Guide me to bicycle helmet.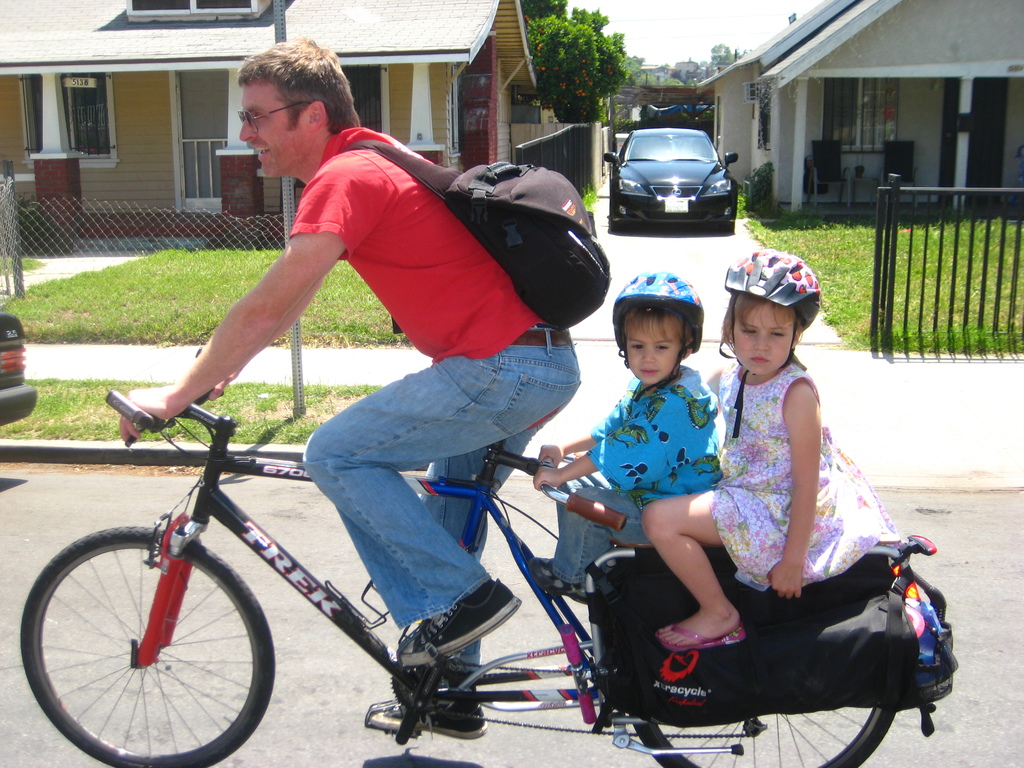
Guidance: pyautogui.locateOnScreen(727, 250, 820, 330).
